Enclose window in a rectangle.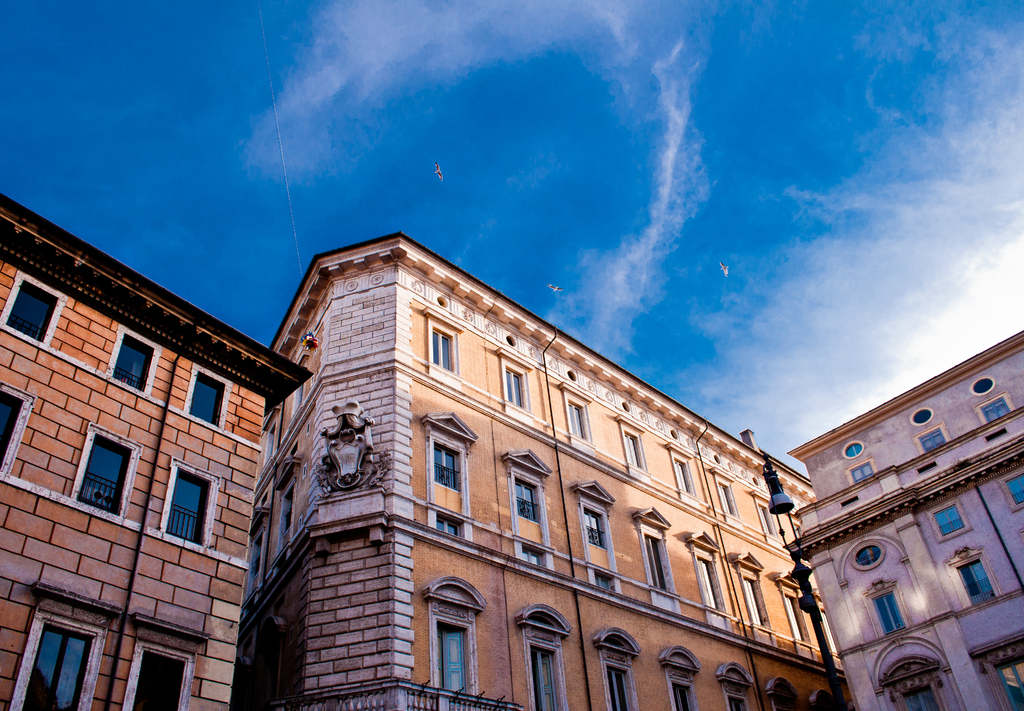
(left=561, top=395, right=586, bottom=437).
